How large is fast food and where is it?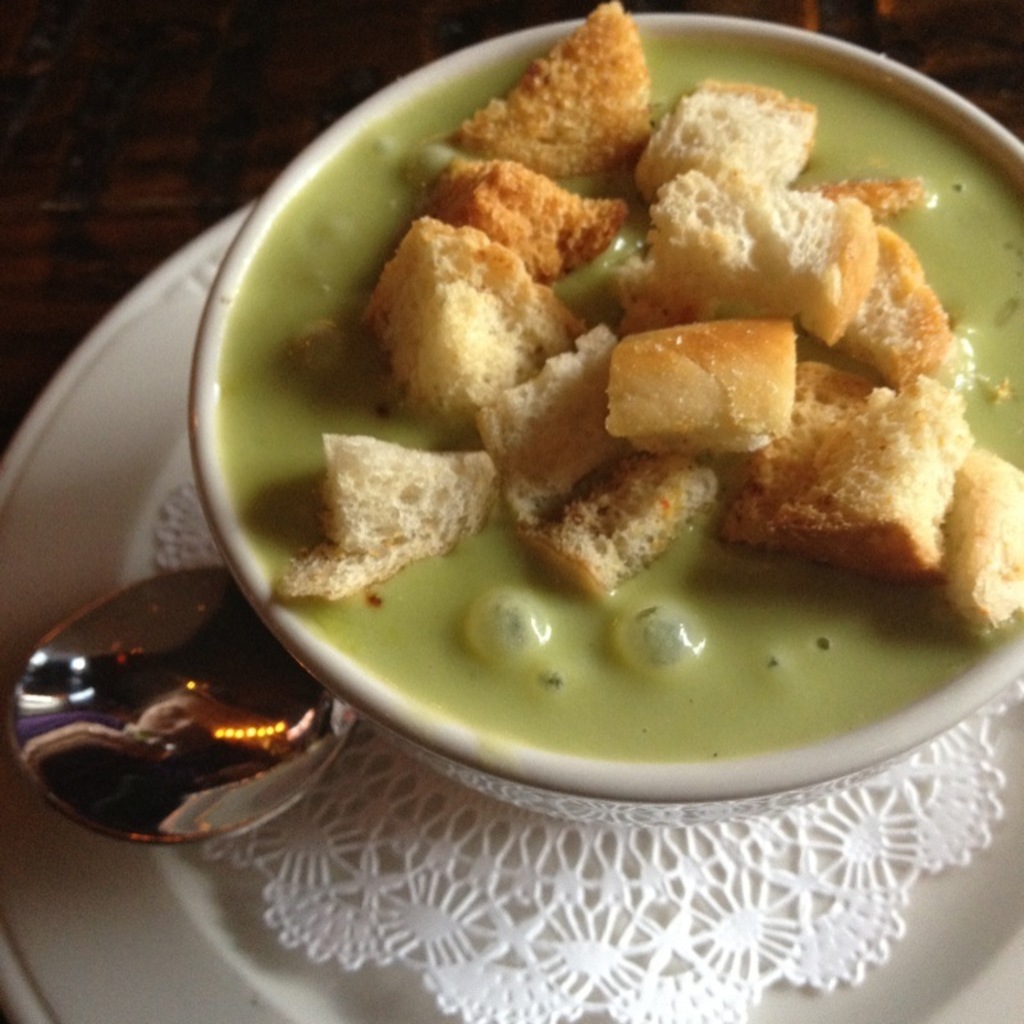
Bounding box: <box>895,440,1023,634</box>.
